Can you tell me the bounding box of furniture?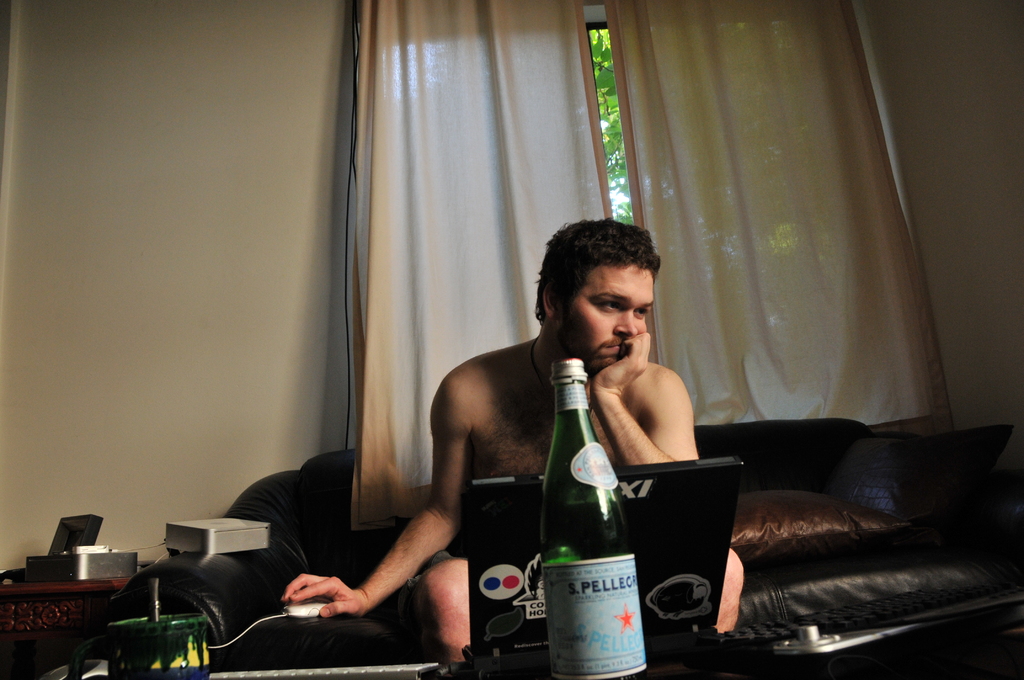
box(0, 563, 150, 679).
